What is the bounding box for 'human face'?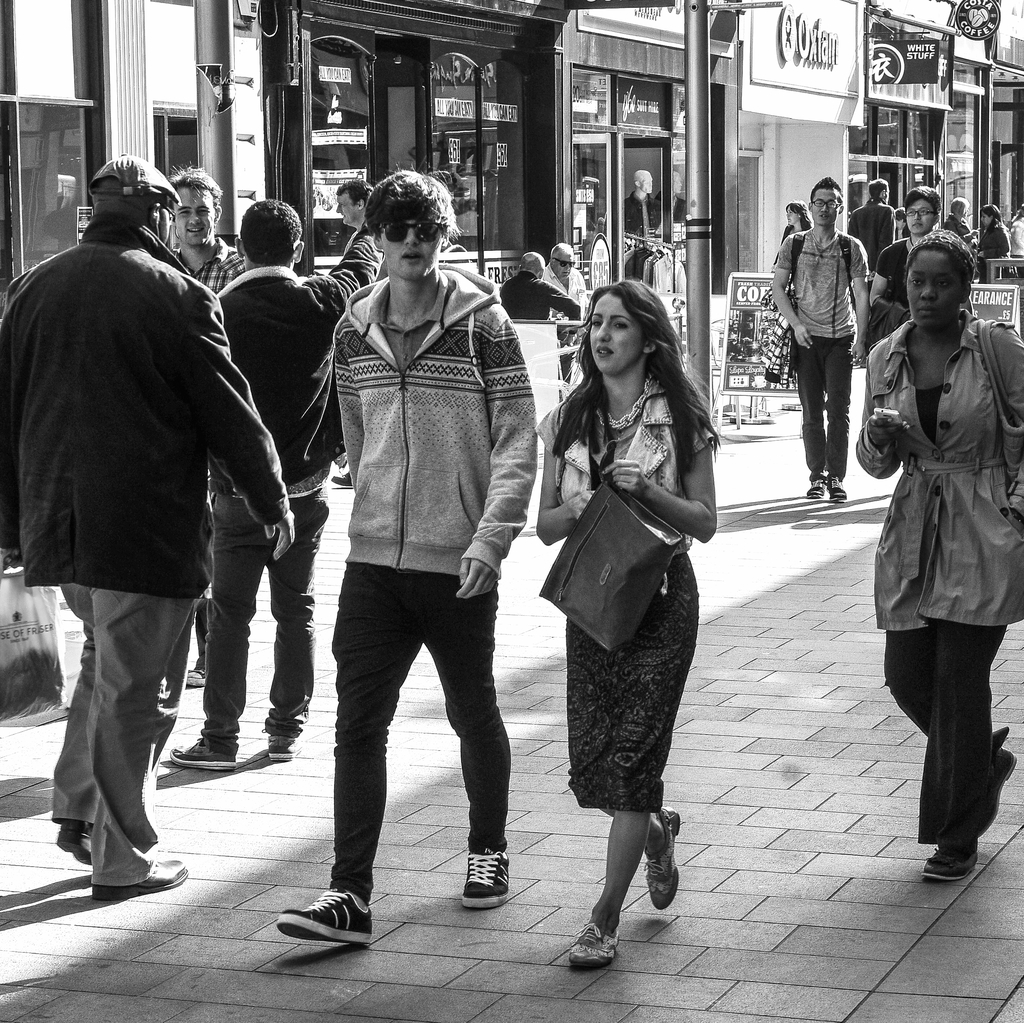
(left=963, top=204, right=970, bottom=216).
